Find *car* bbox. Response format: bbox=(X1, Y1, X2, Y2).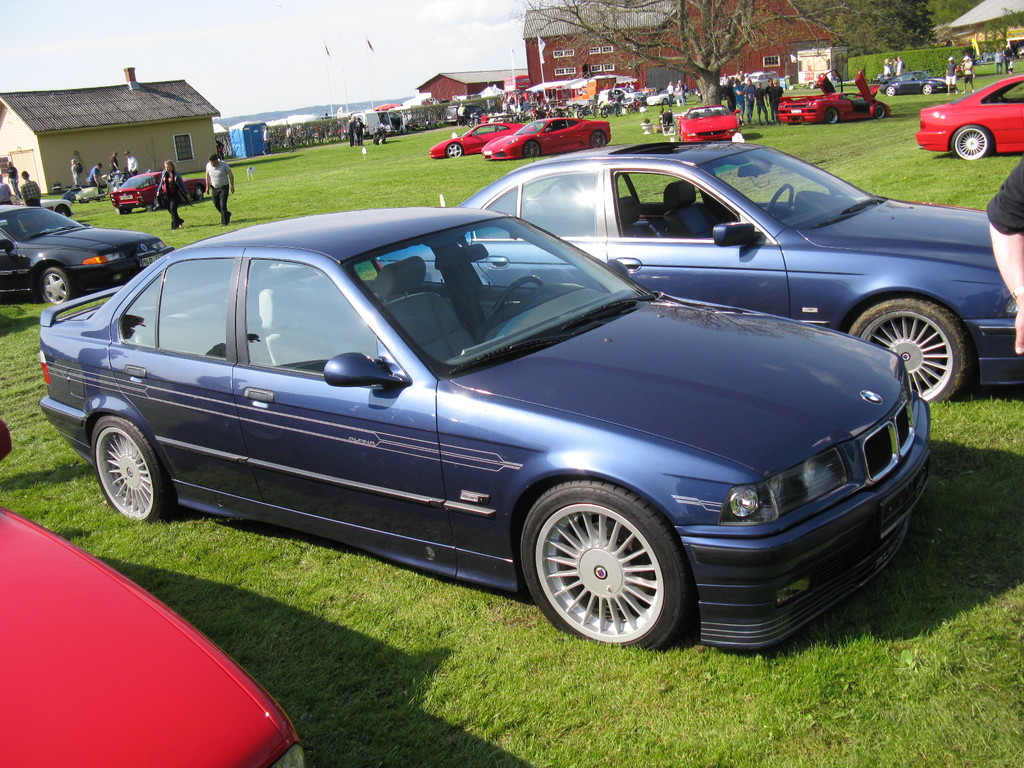
bbox=(486, 111, 612, 164).
